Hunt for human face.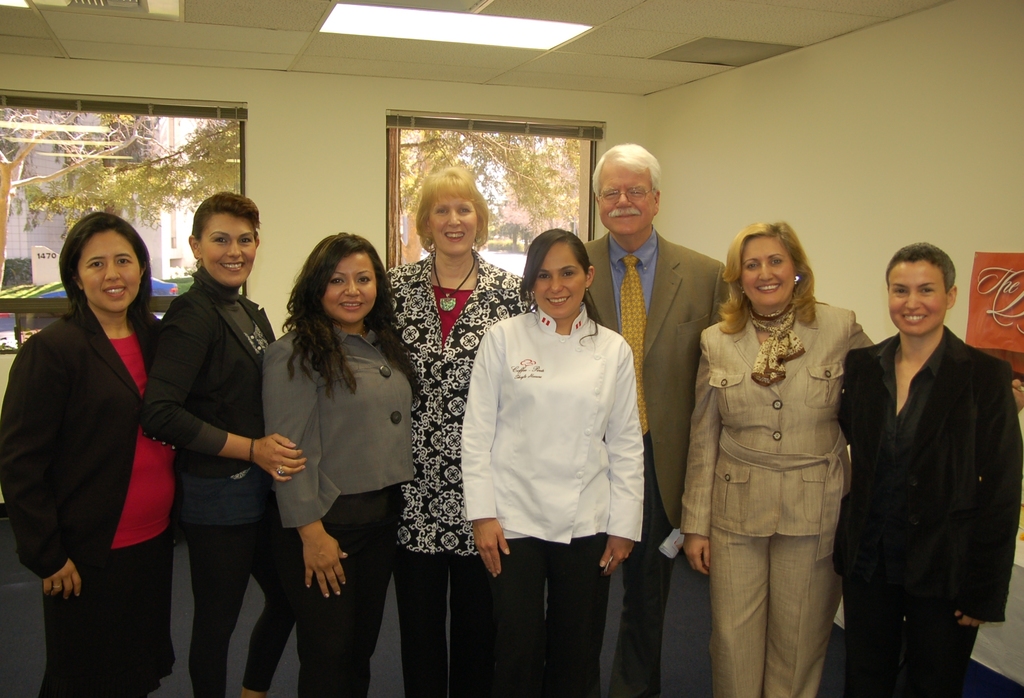
Hunted down at 199/212/257/289.
